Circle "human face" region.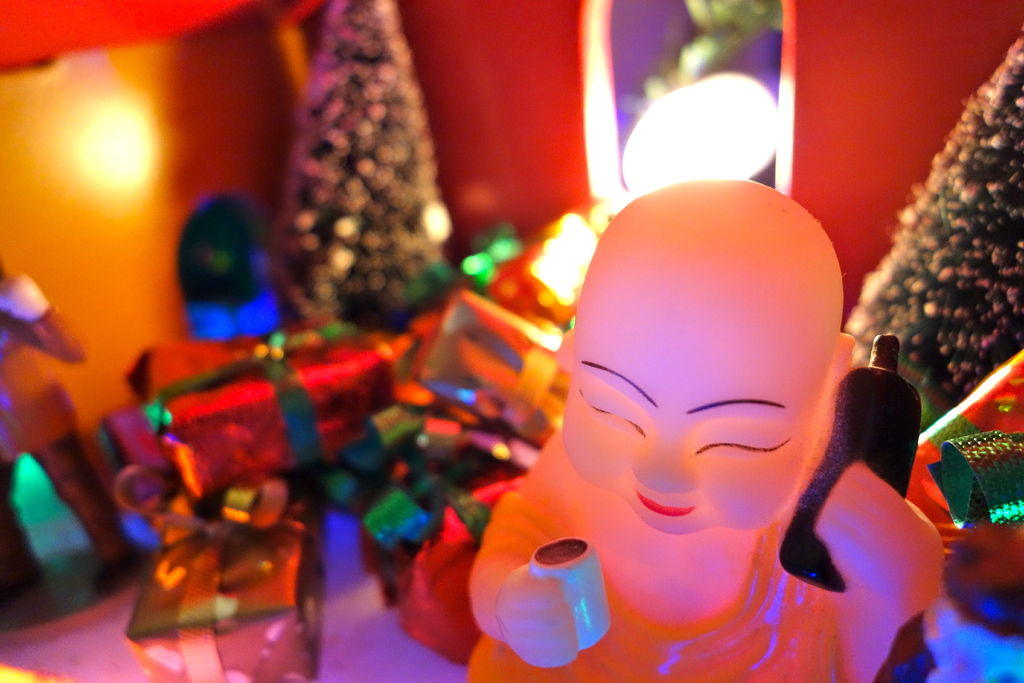
Region: [left=563, top=247, right=791, bottom=536].
